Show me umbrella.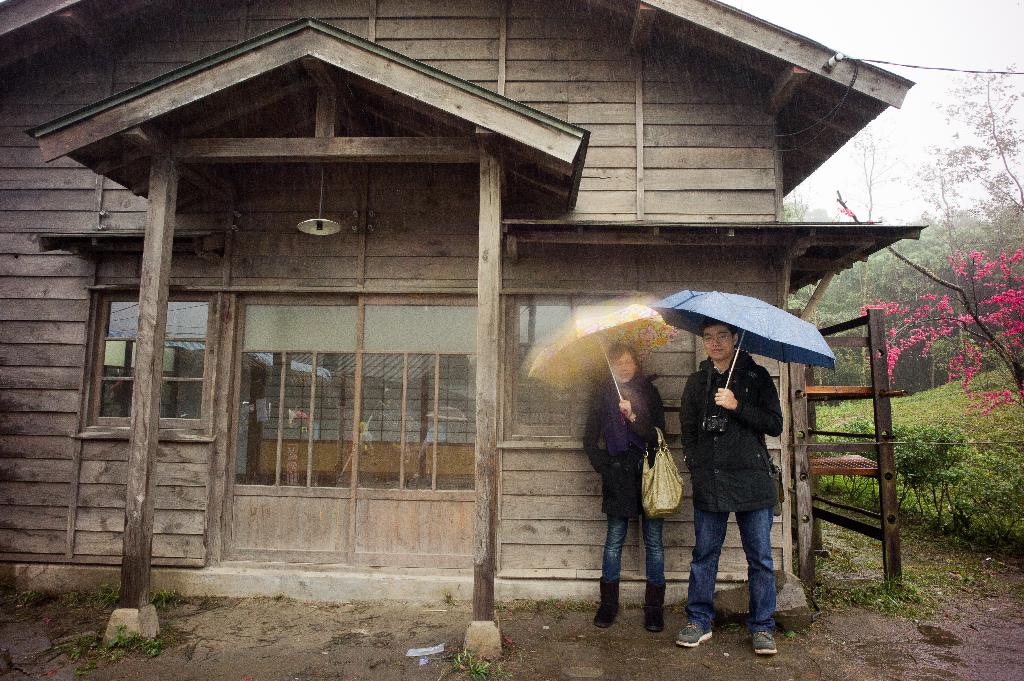
umbrella is here: bbox(532, 304, 683, 424).
